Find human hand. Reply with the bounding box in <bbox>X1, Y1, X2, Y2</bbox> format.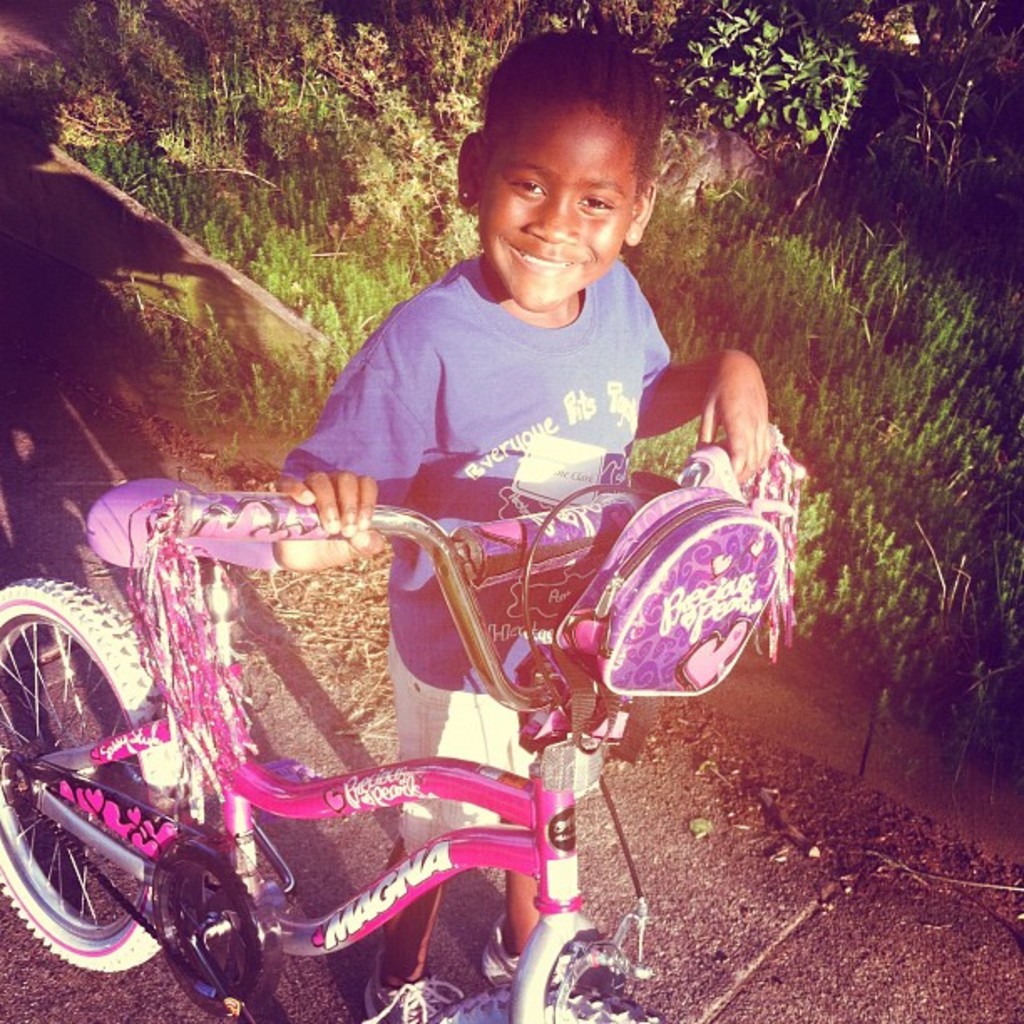
<bbox>266, 468, 388, 572</bbox>.
